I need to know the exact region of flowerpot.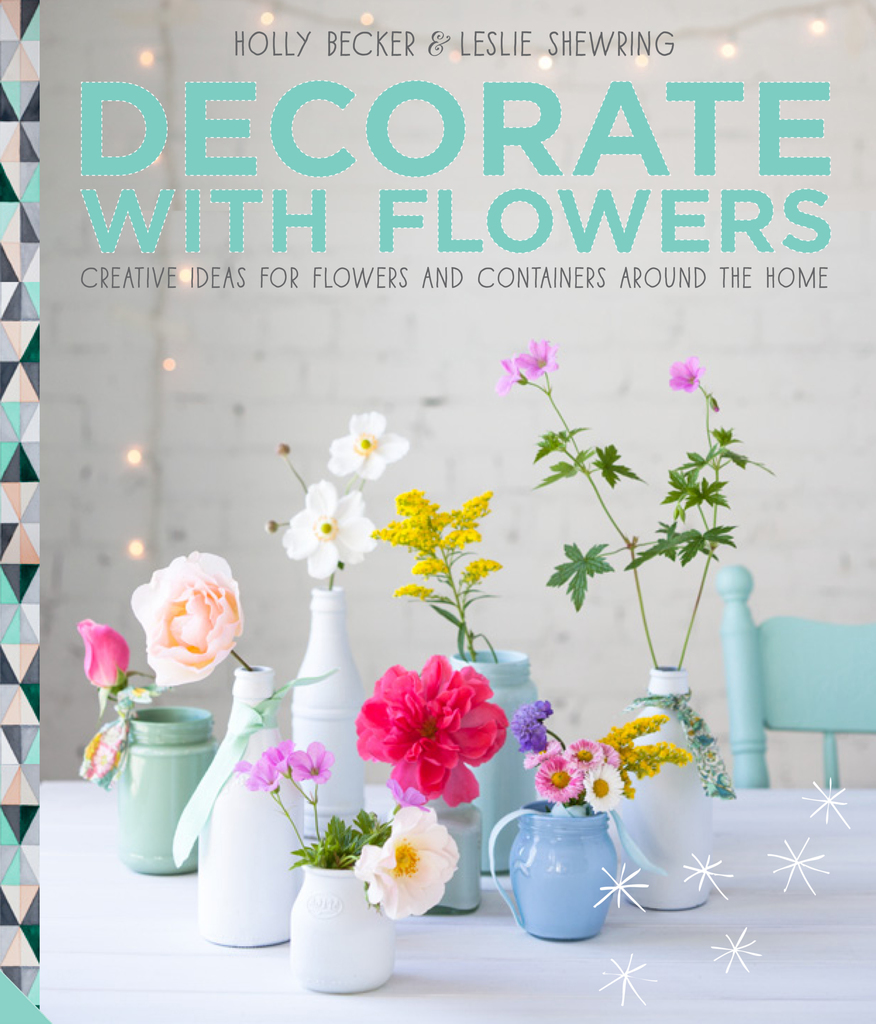
Region: 609, 662, 714, 917.
